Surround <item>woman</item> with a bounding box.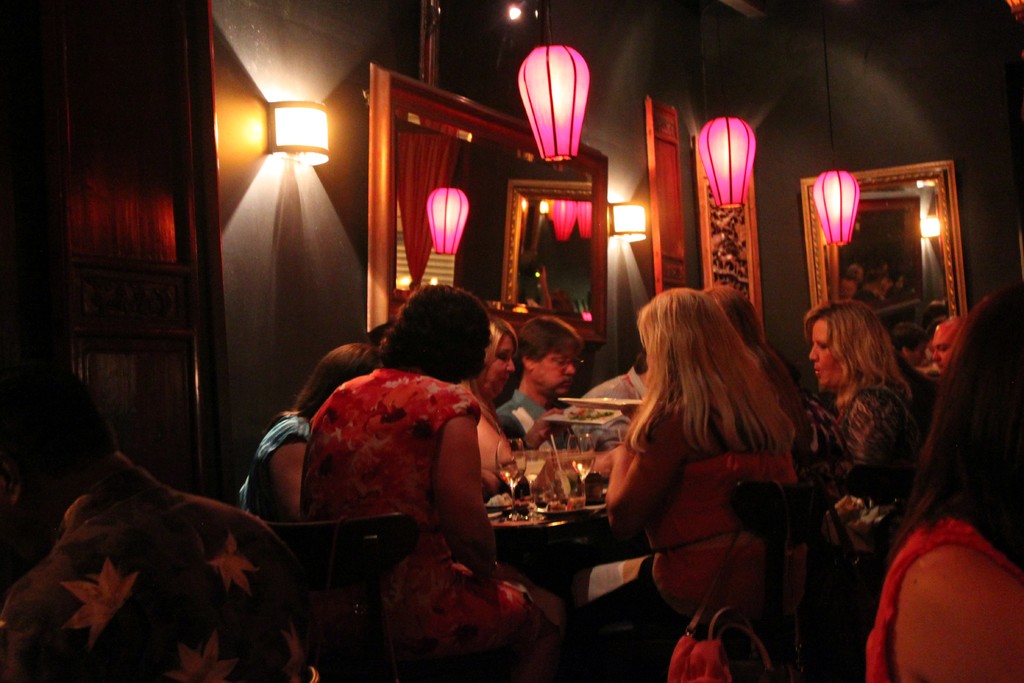
(left=805, top=303, right=935, bottom=512).
